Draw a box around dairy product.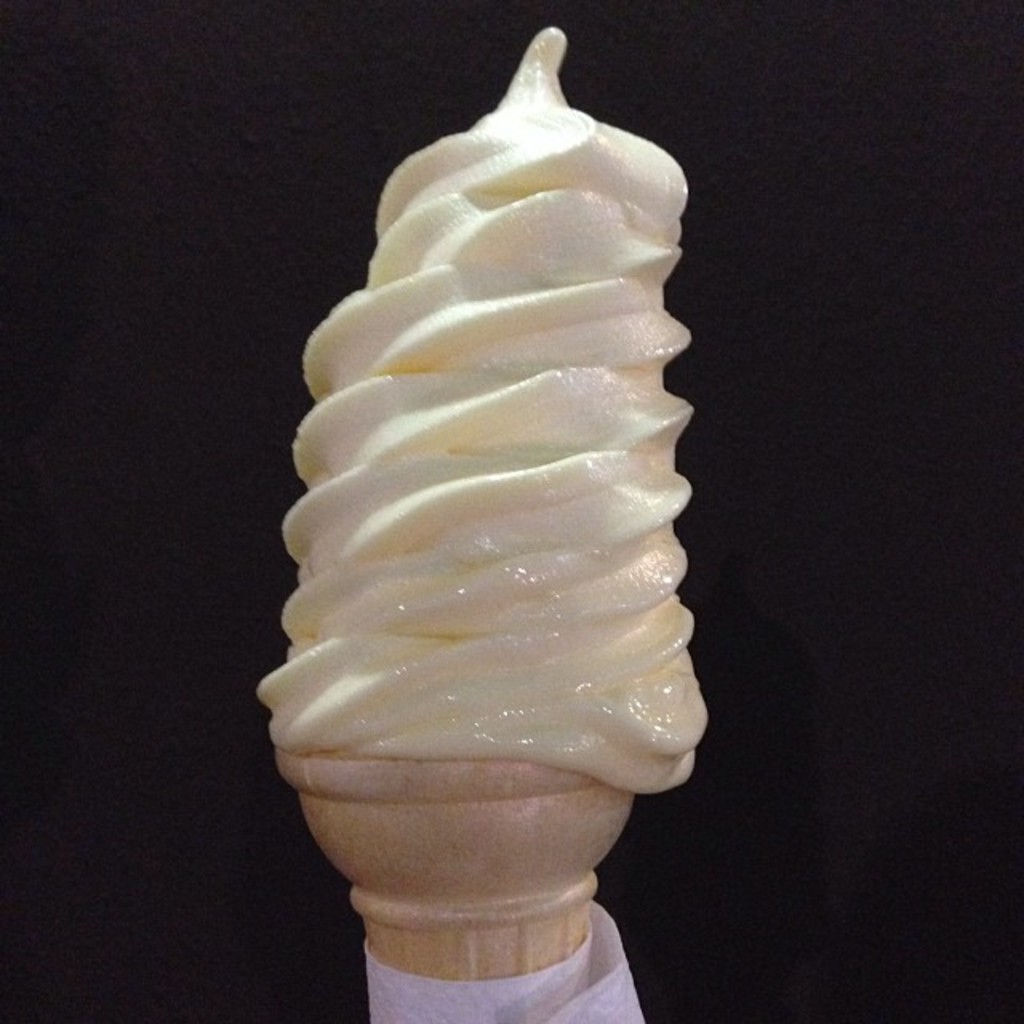
251 53 717 851.
